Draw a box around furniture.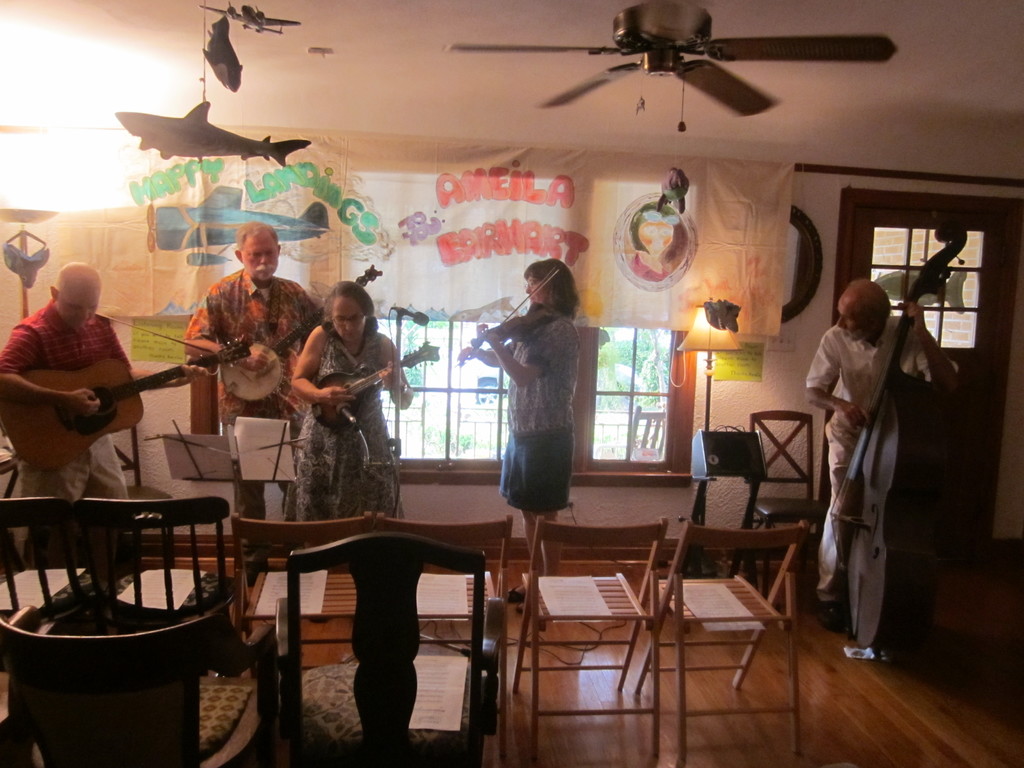
detection(79, 497, 225, 611).
